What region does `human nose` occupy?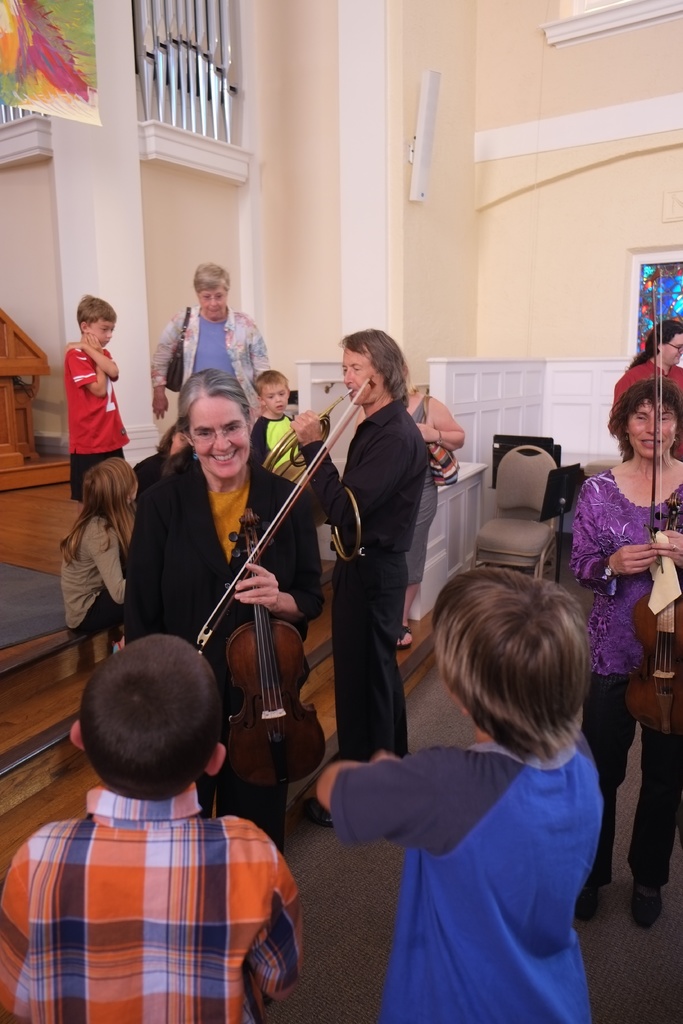
rect(276, 392, 284, 403).
